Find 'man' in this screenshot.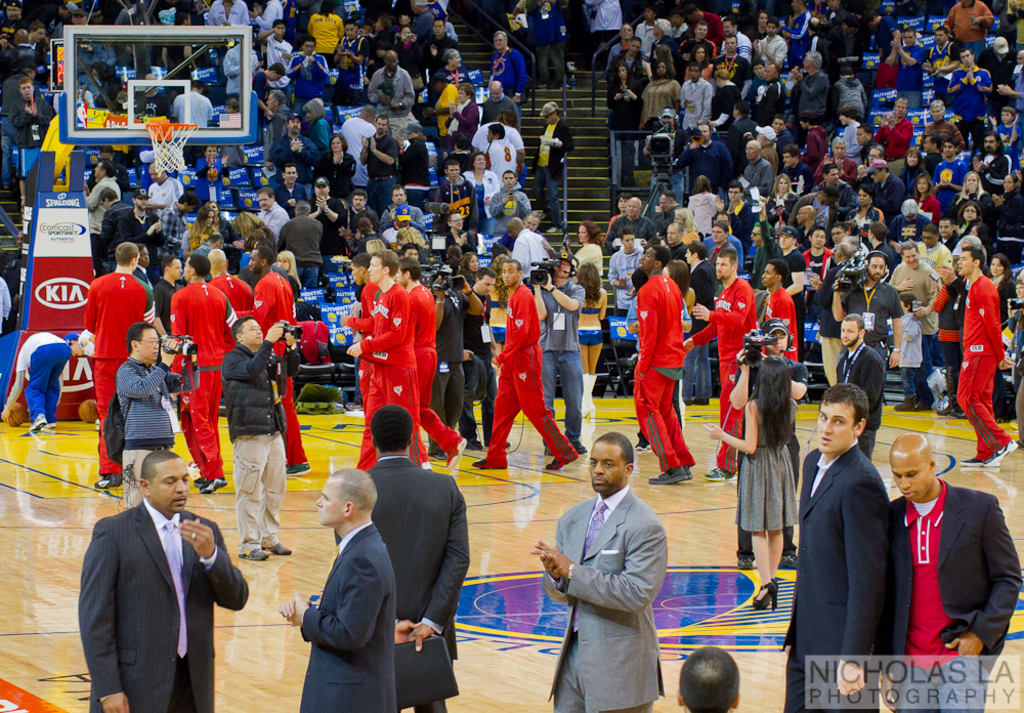
The bounding box for 'man' is select_region(932, 234, 985, 415).
